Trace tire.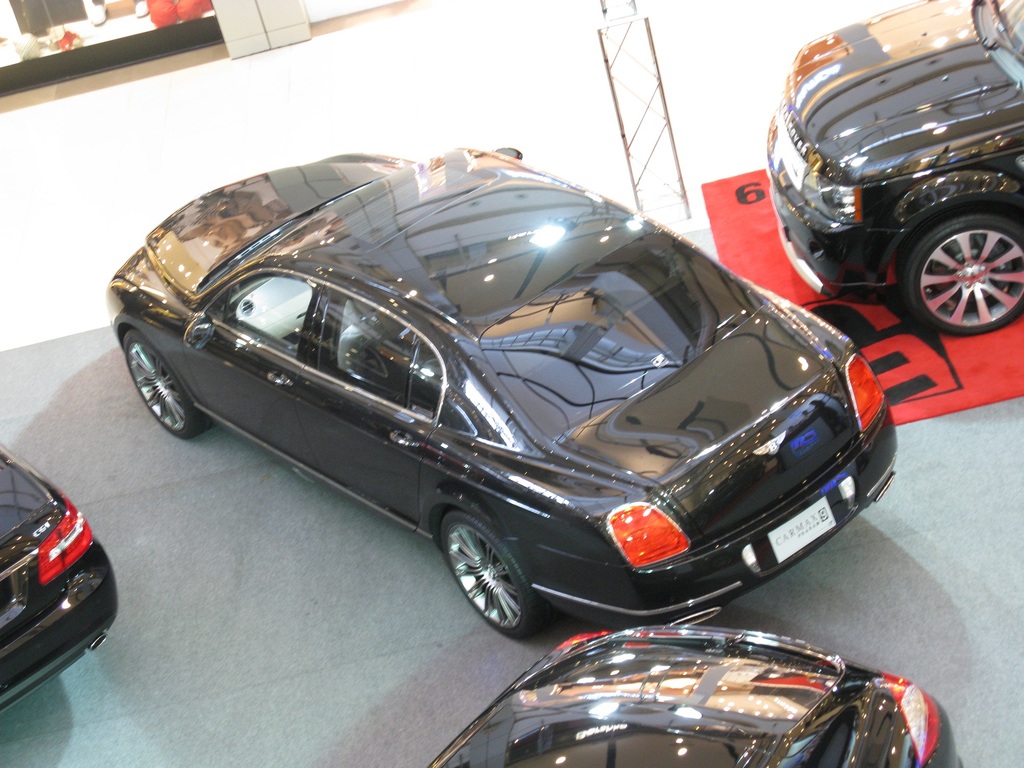
Traced to 895:208:1023:338.
